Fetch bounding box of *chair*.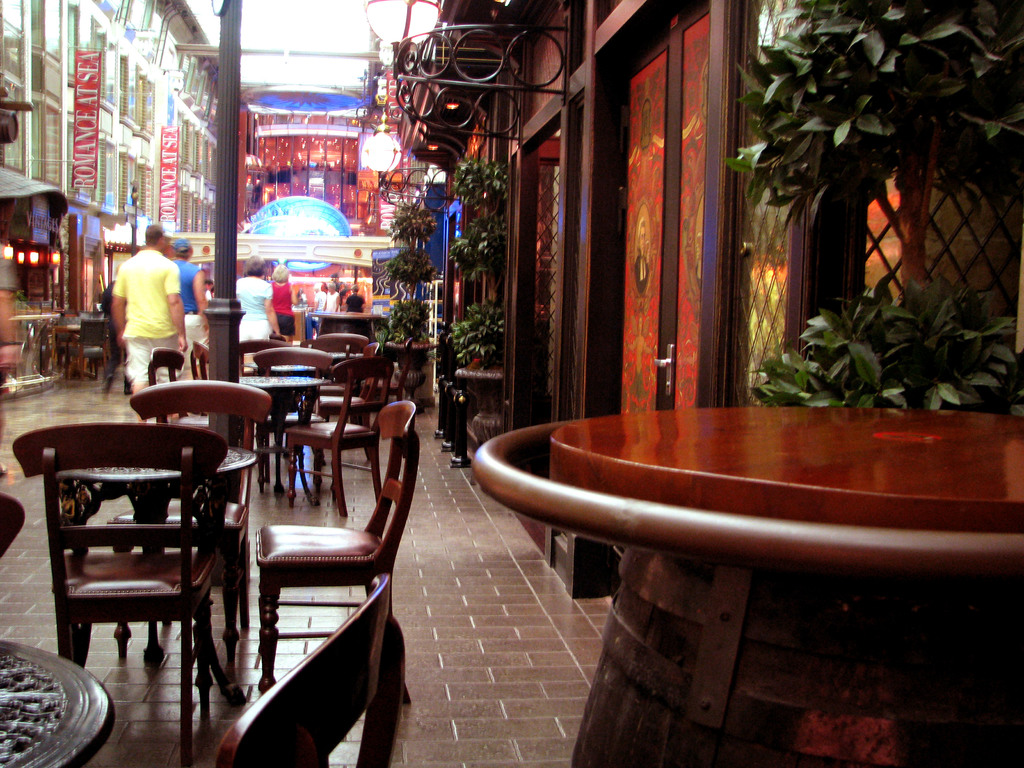
Bbox: (left=258, top=344, right=331, bottom=376).
